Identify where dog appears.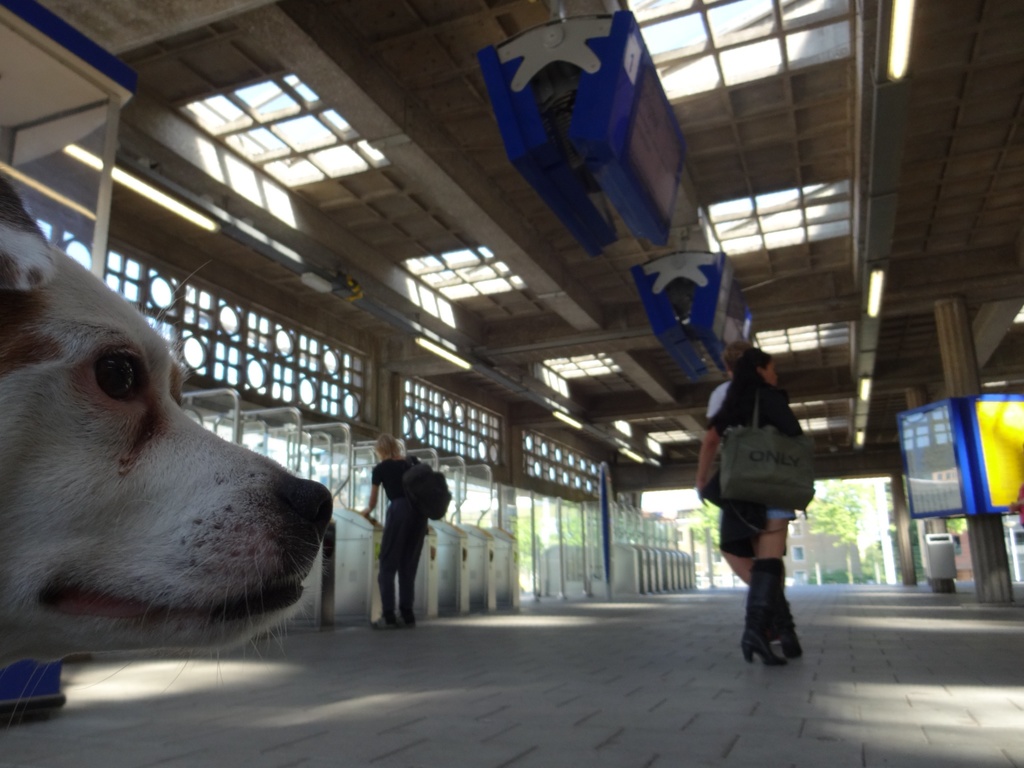
Appears at bbox=(0, 166, 334, 673).
